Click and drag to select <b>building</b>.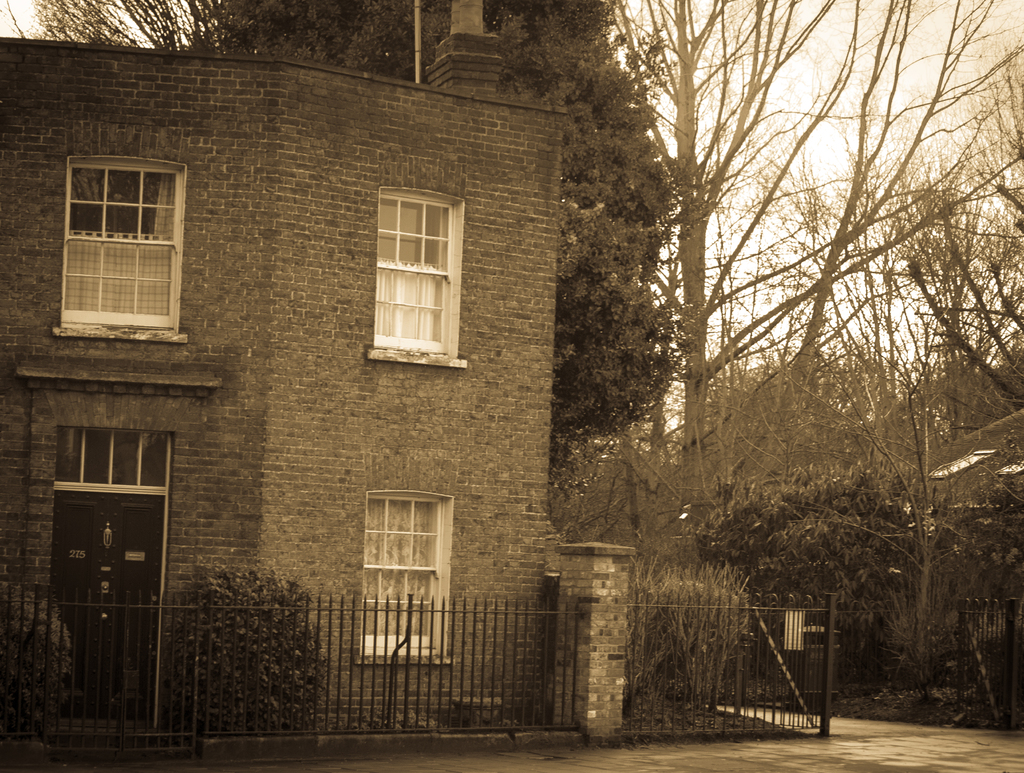
Selection: crop(0, 33, 568, 740).
